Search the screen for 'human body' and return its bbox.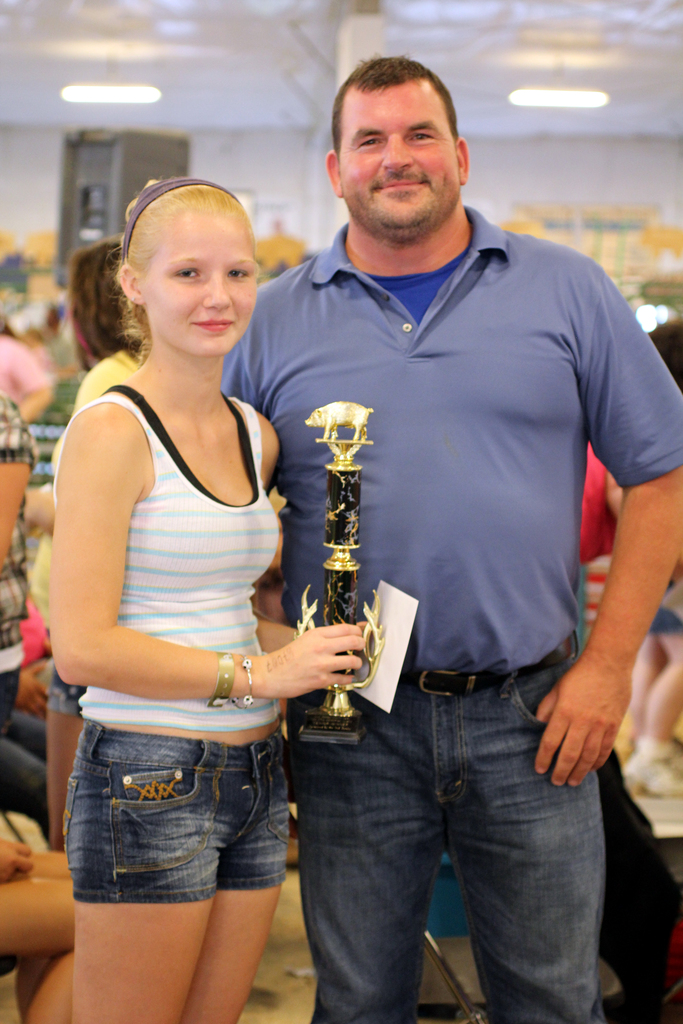
Found: 0 399 36 742.
